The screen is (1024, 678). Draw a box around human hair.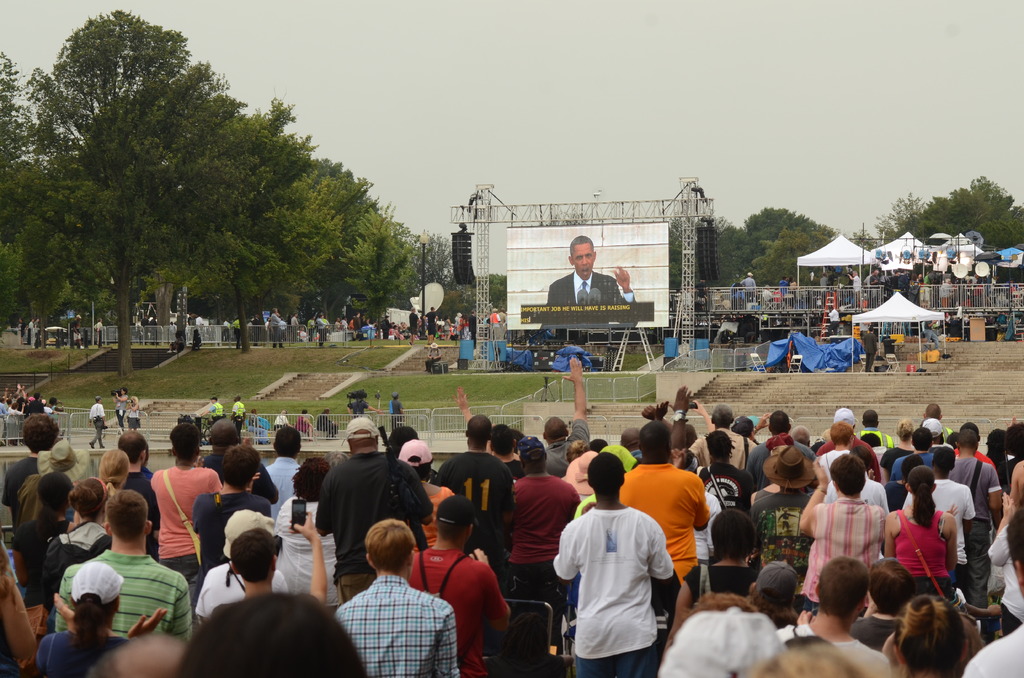
locate(541, 415, 564, 440).
